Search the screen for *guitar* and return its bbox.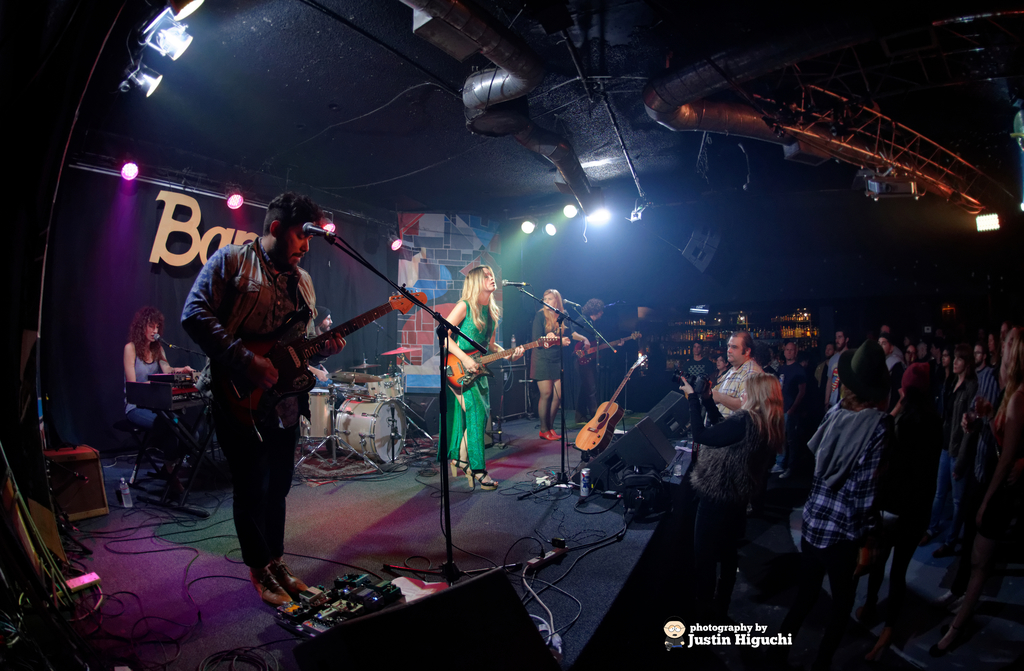
Found: 565:330:659:359.
